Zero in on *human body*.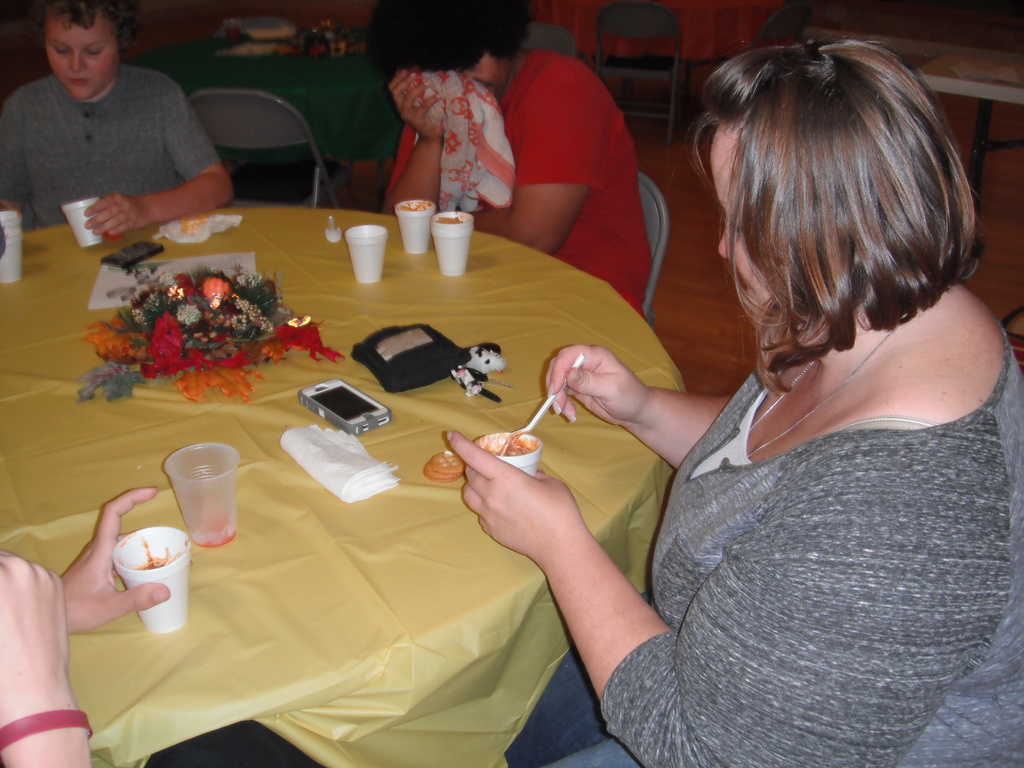
Zeroed in: x1=0, y1=67, x2=234, y2=241.
